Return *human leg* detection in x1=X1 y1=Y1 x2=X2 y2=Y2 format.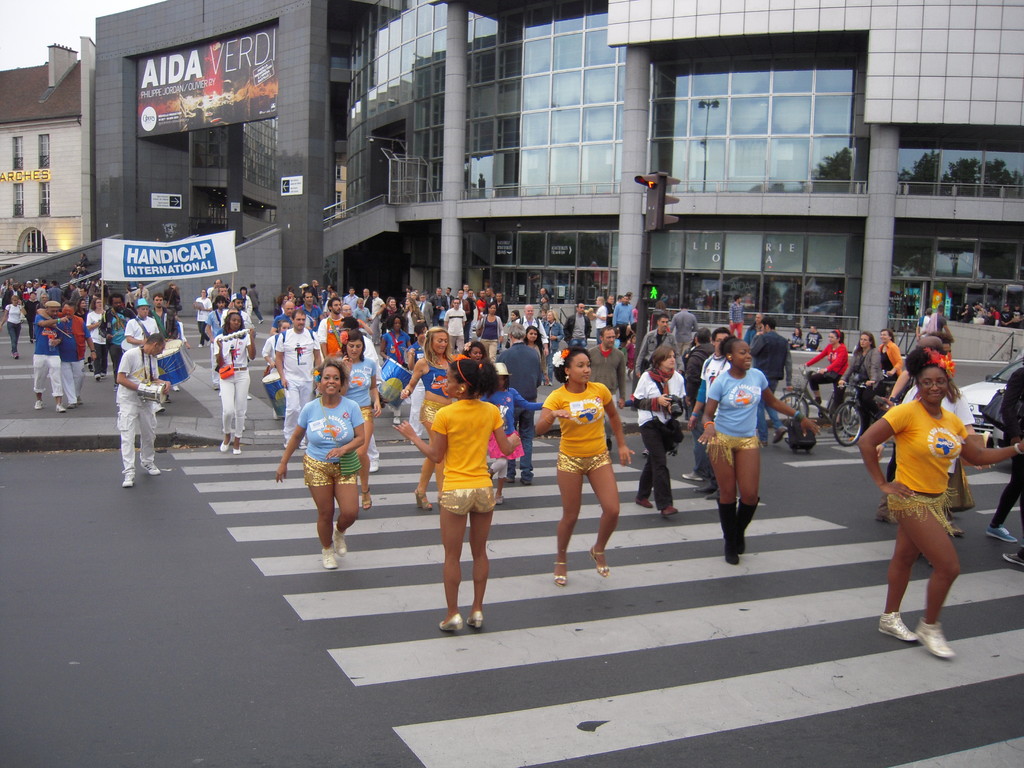
x1=582 y1=462 x2=625 y2=584.
